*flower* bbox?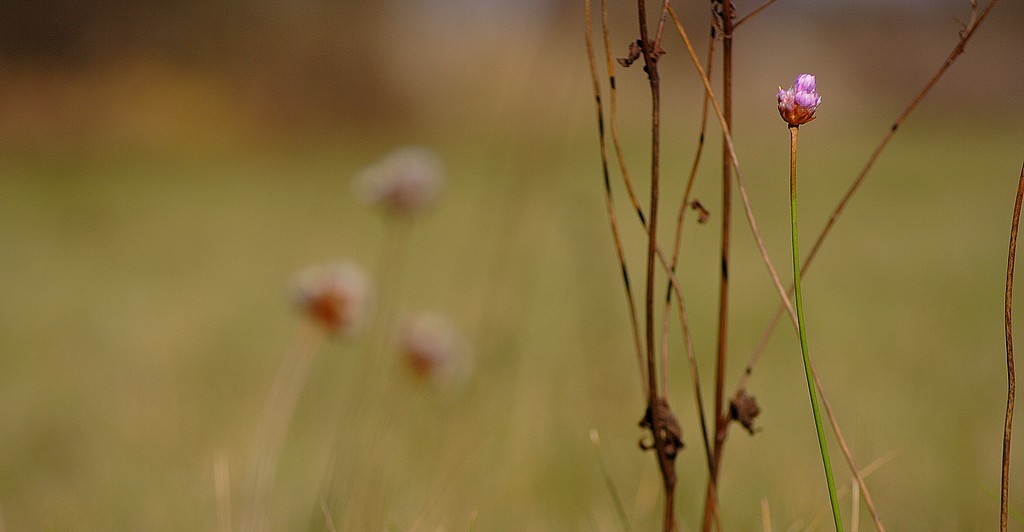
[x1=778, y1=61, x2=839, y2=126]
